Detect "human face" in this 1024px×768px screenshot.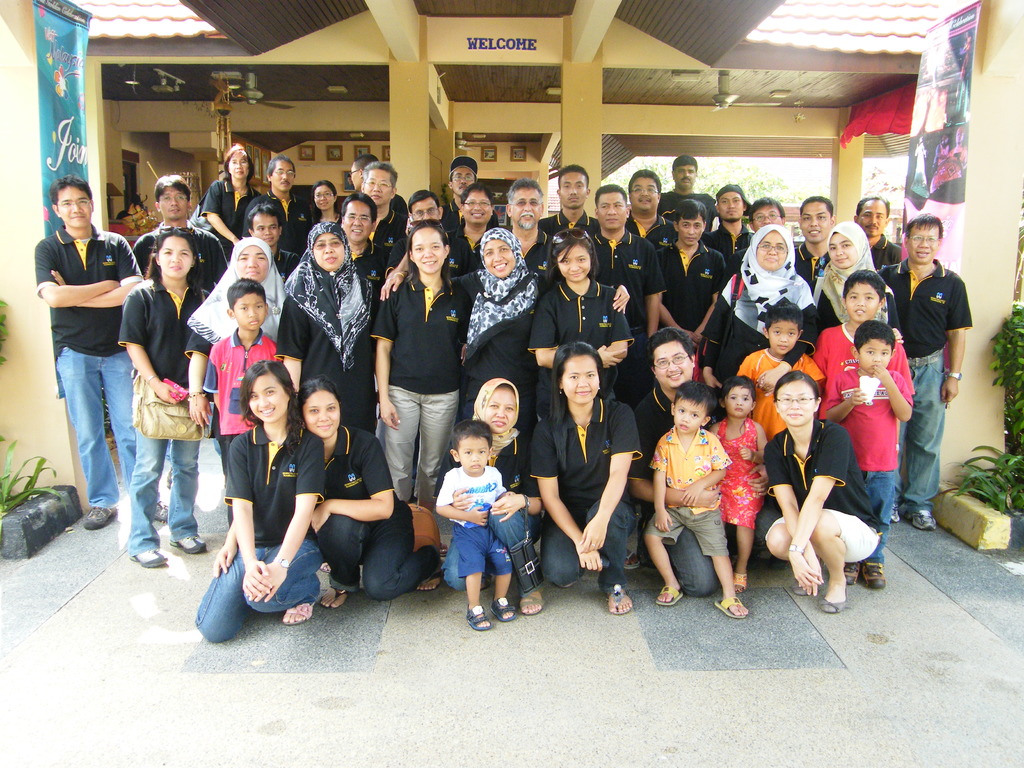
Detection: select_region(718, 192, 746, 222).
